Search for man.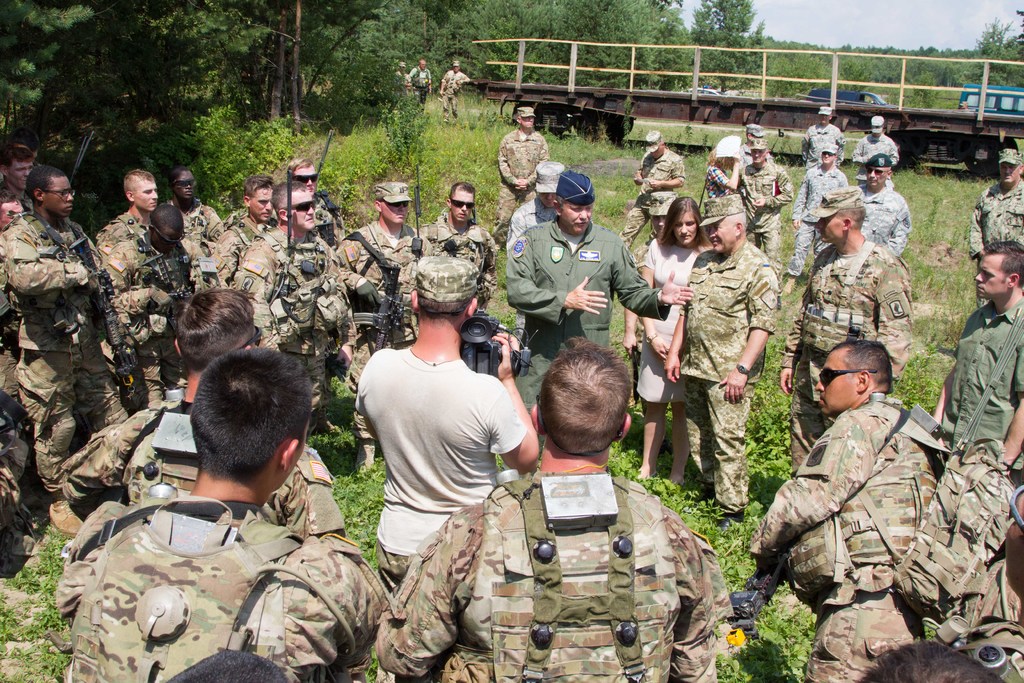
Found at 731,138,794,268.
